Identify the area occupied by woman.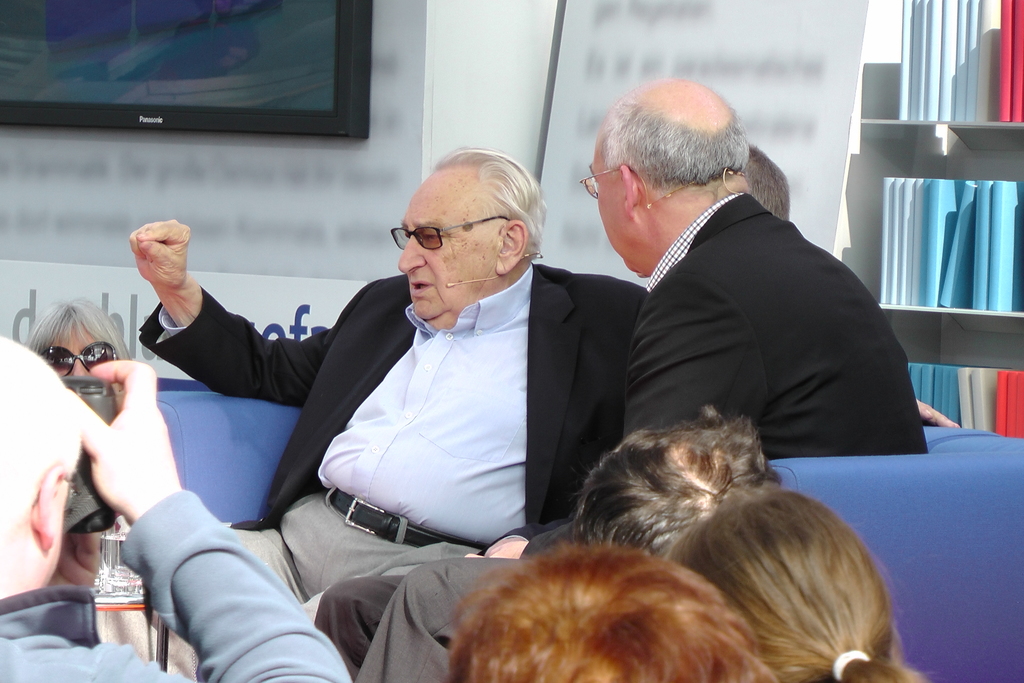
Area: detection(672, 506, 925, 682).
